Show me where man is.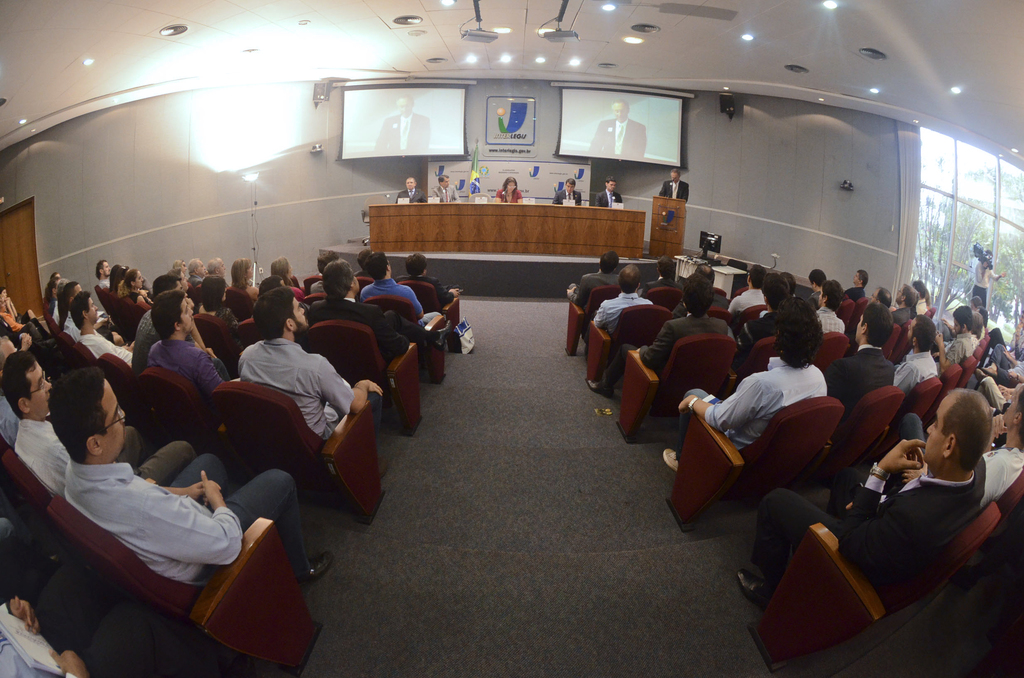
man is at [left=0, top=353, right=154, bottom=499].
